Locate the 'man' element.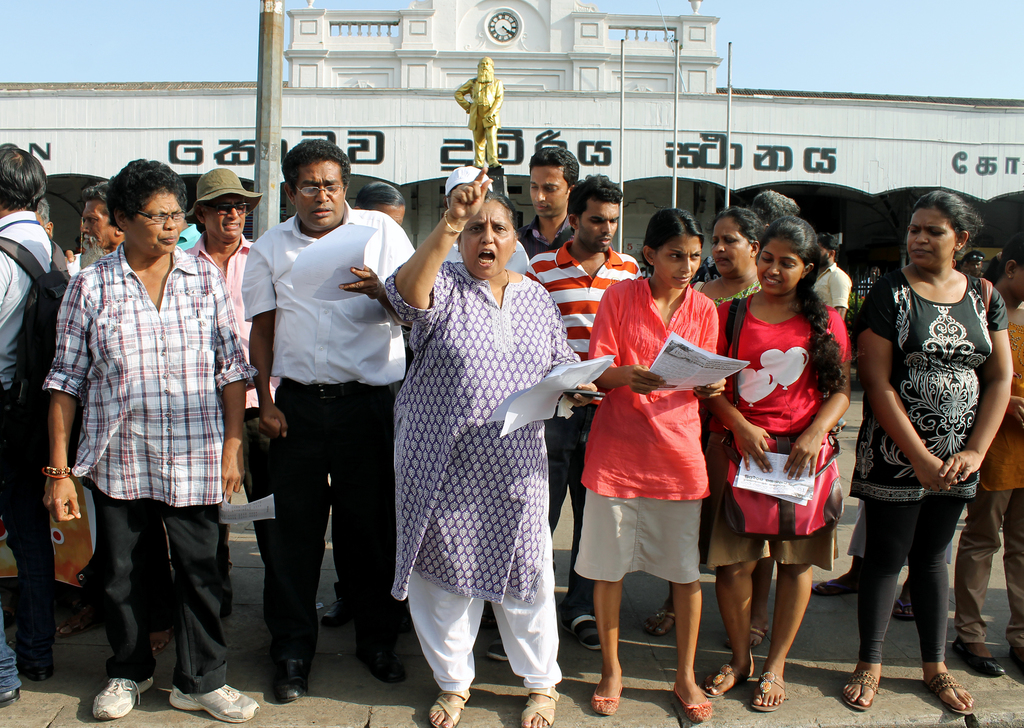
Element bbox: bbox(522, 165, 653, 654).
